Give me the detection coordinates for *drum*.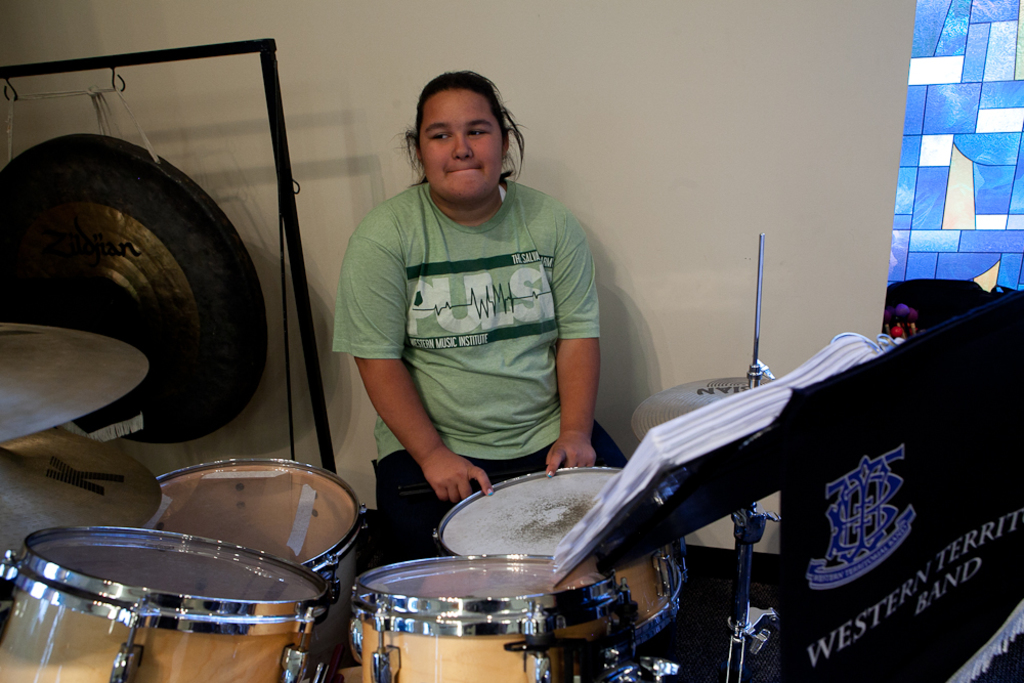
bbox=[157, 456, 366, 673].
